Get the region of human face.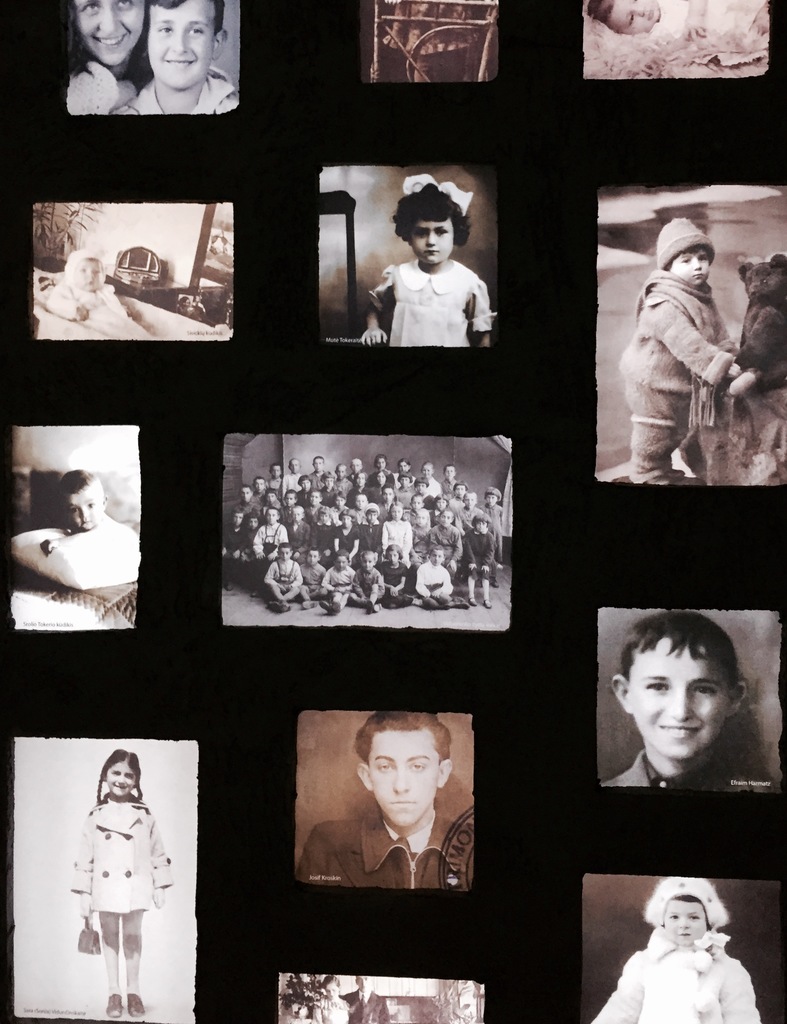
(108, 762, 137, 798).
